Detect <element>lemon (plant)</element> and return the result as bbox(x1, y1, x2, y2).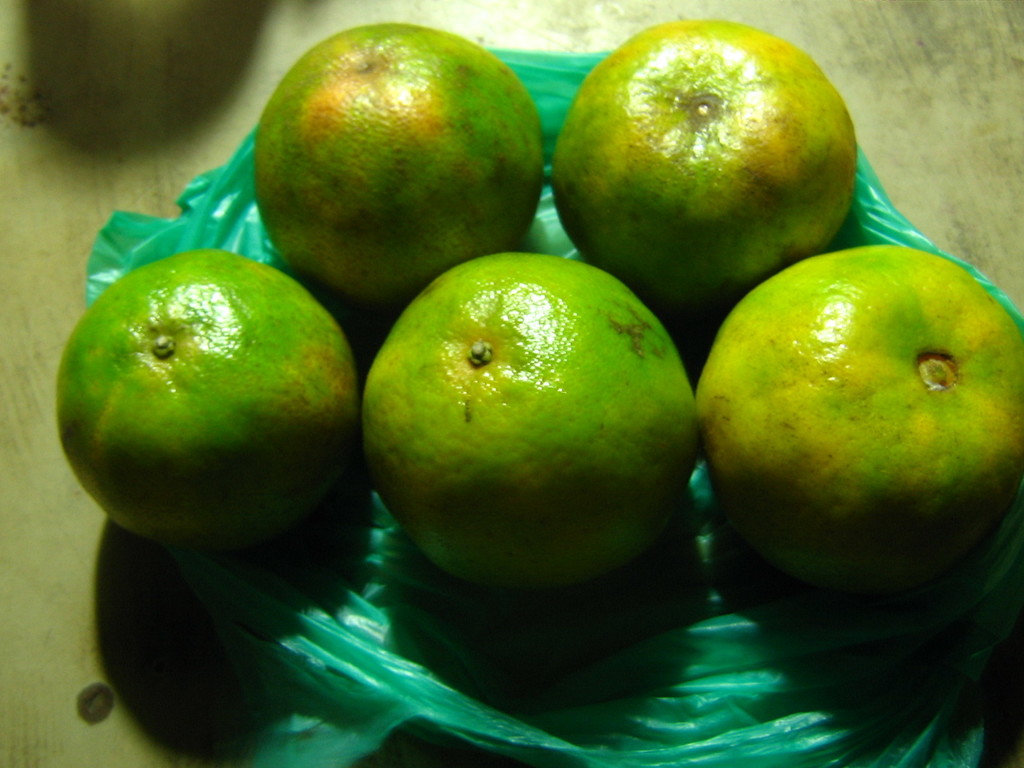
bbox(63, 241, 357, 552).
